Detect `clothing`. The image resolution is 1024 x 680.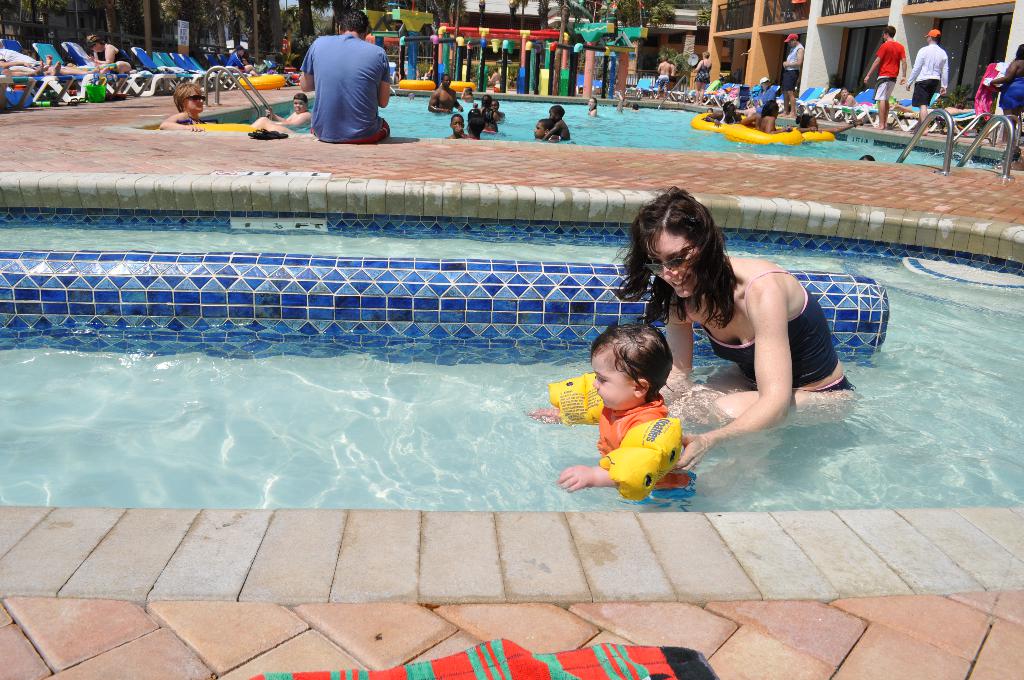
656,72,670,89.
